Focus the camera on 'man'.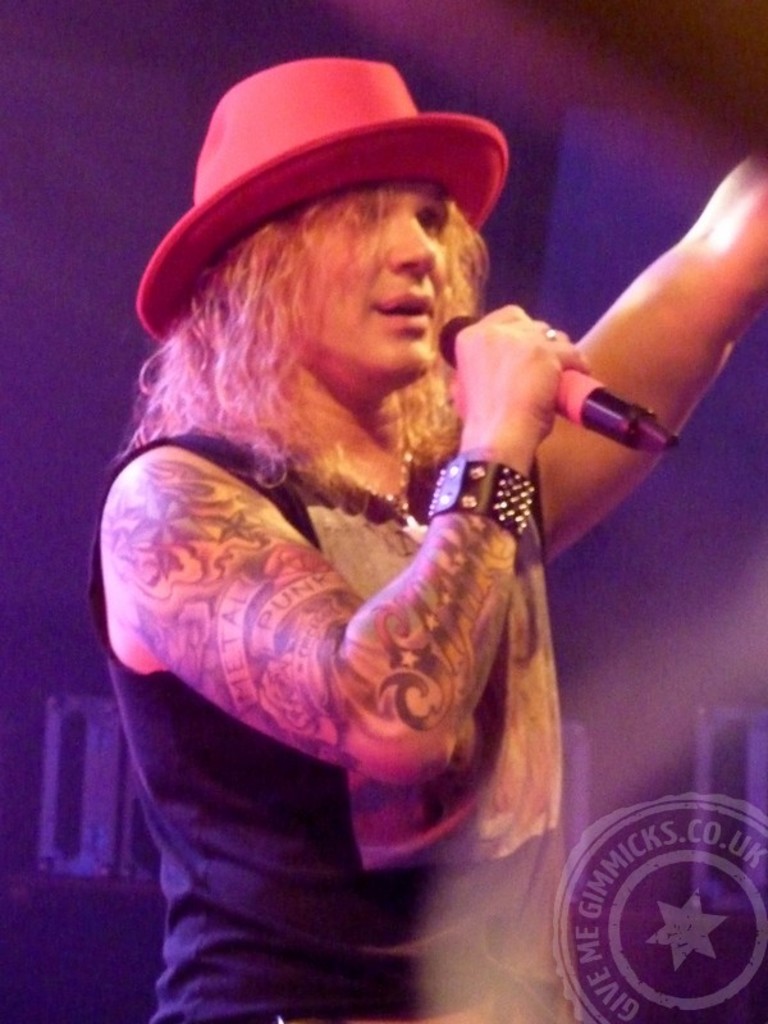
Focus region: region(76, 99, 691, 1001).
